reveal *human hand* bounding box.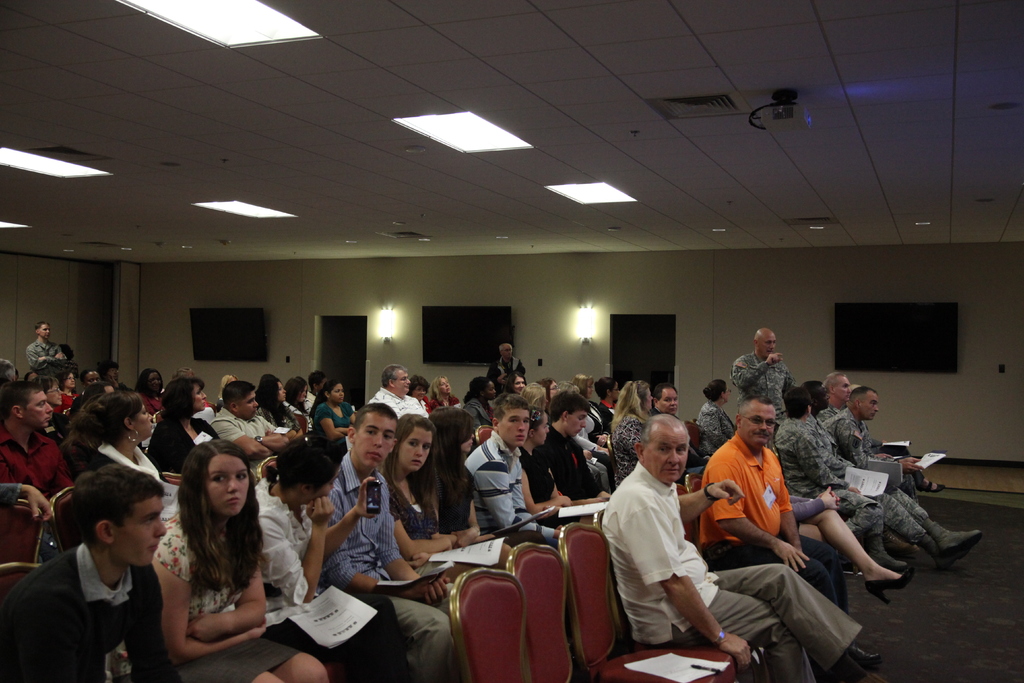
Revealed: 307, 495, 335, 527.
